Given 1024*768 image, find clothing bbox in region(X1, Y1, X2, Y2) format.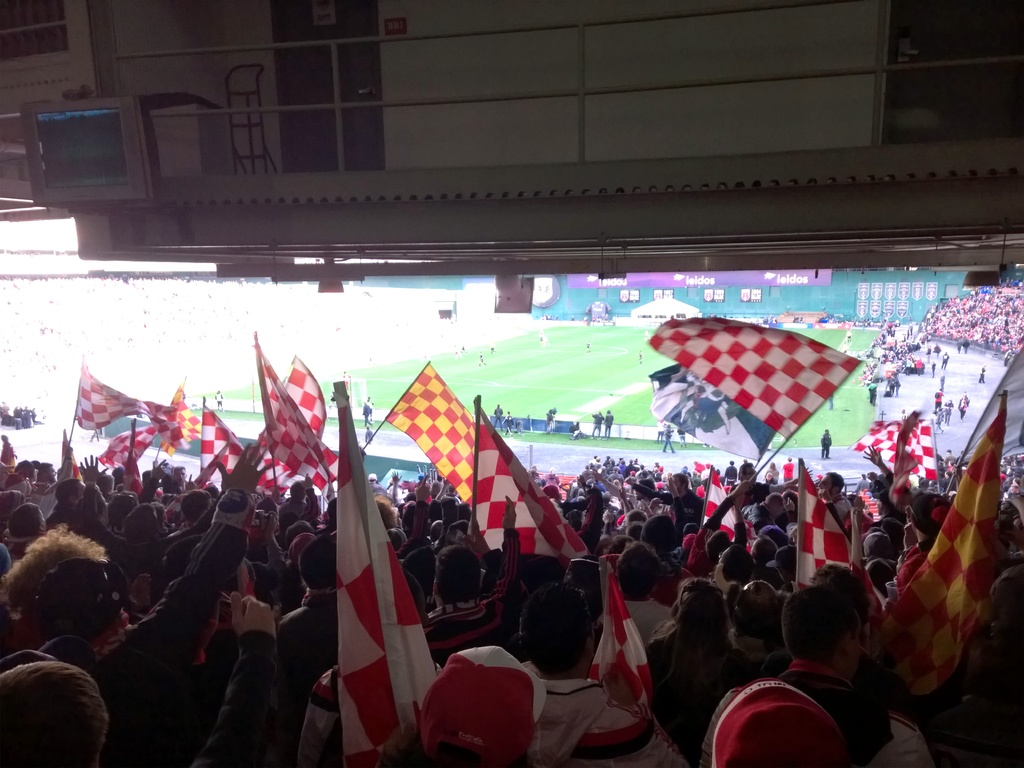
region(214, 392, 223, 409).
